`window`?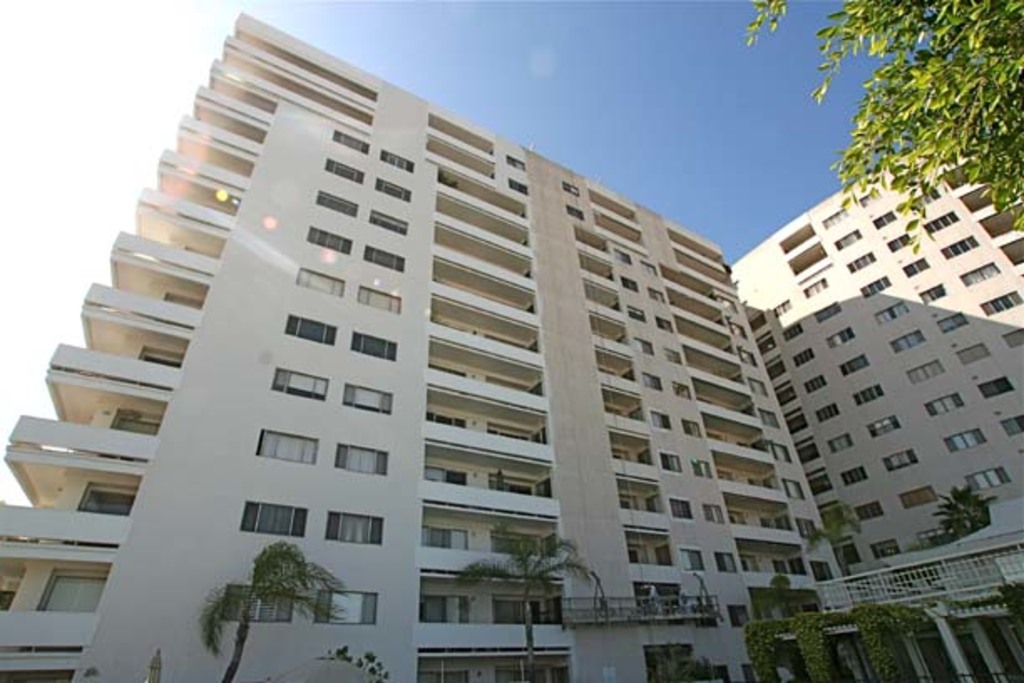
283,316,331,345
